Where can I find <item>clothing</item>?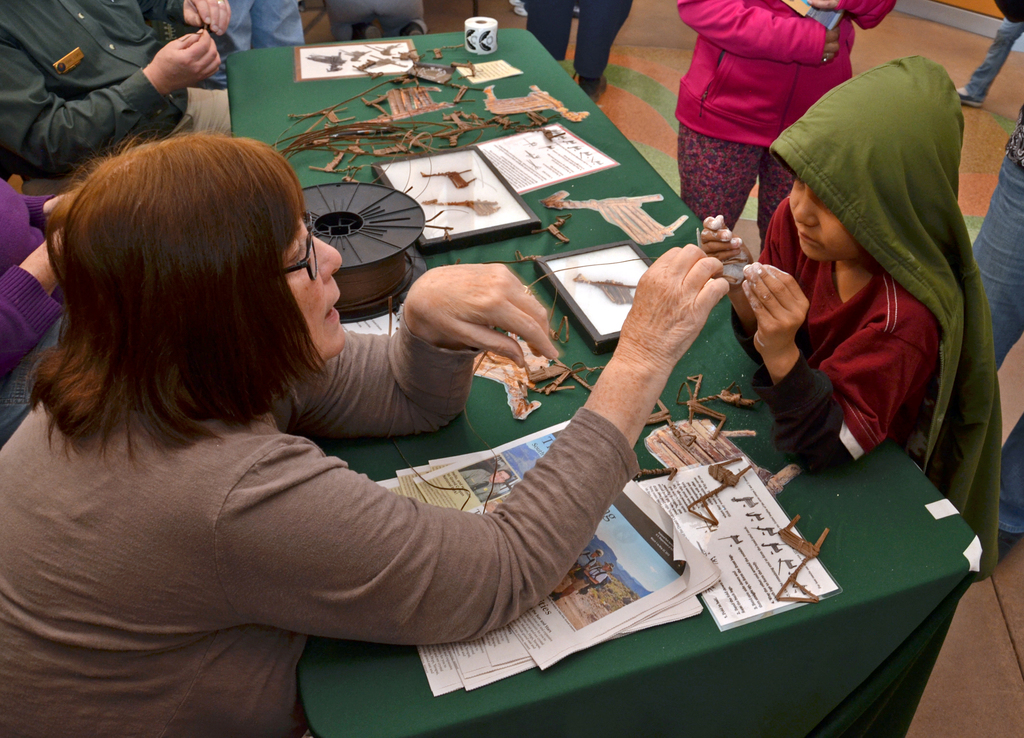
You can find it at box(671, 0, 877, 253).
